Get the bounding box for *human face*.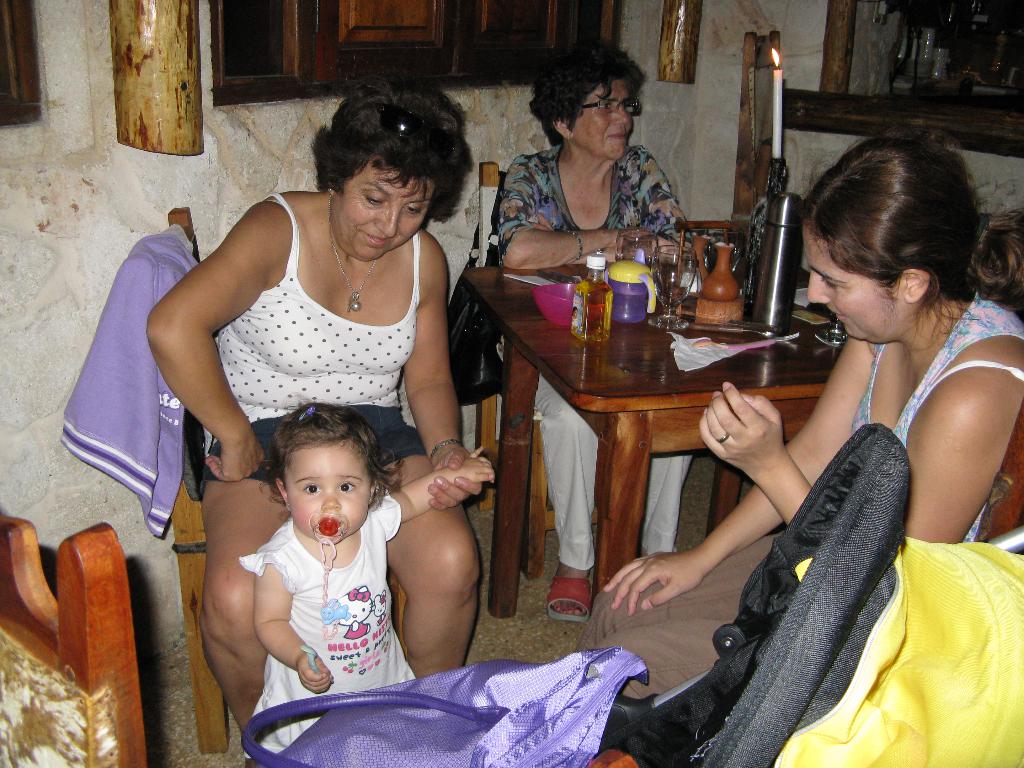
{"x1": 330, "y1": 170, "x2": 432, "y2": 259}.
